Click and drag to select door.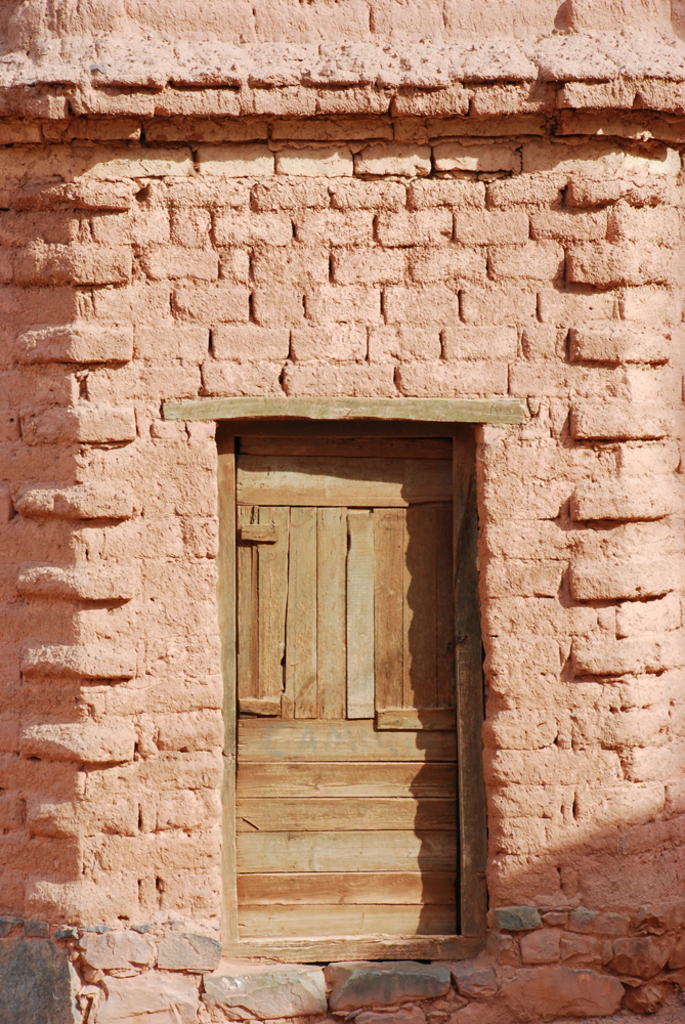
Selection: crop(211, 443, 475, 962).
